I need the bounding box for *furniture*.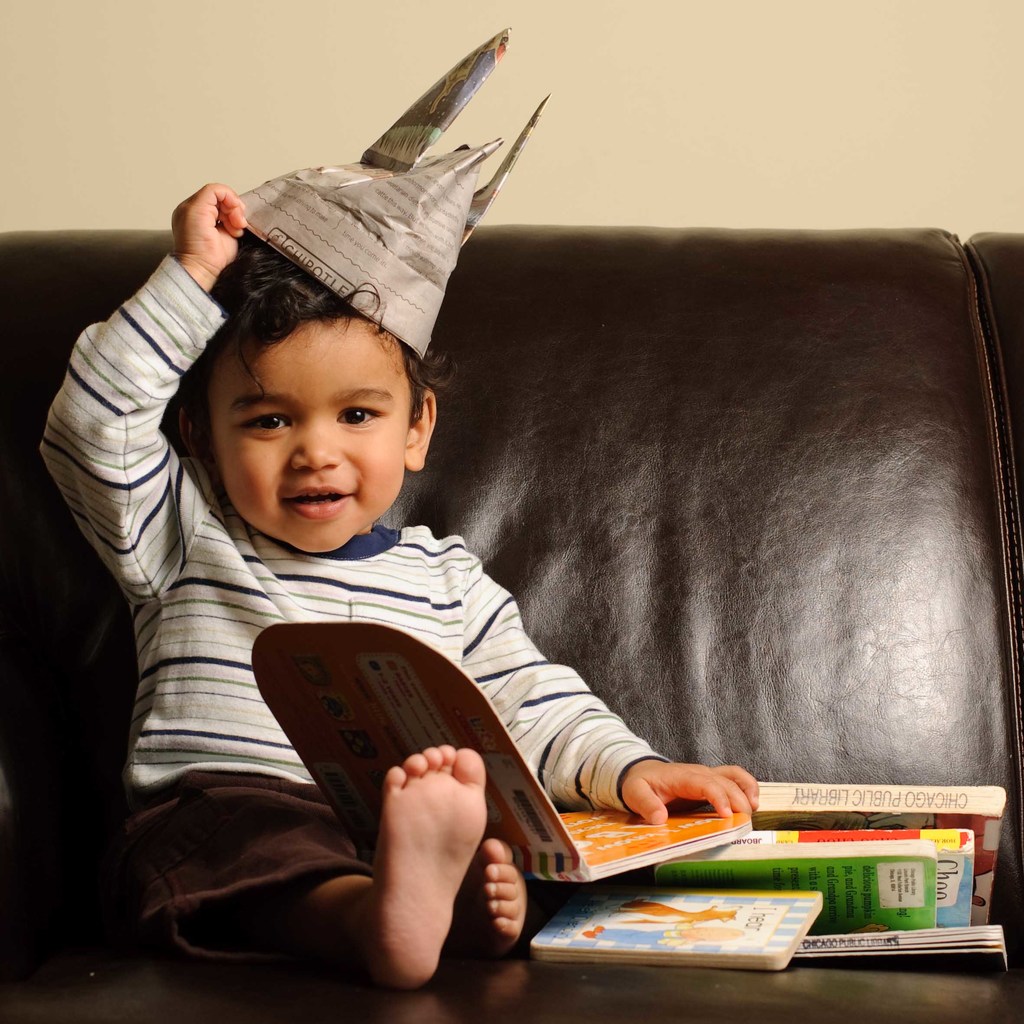
Here it is: detection(0, 225, 1023, 1023).
